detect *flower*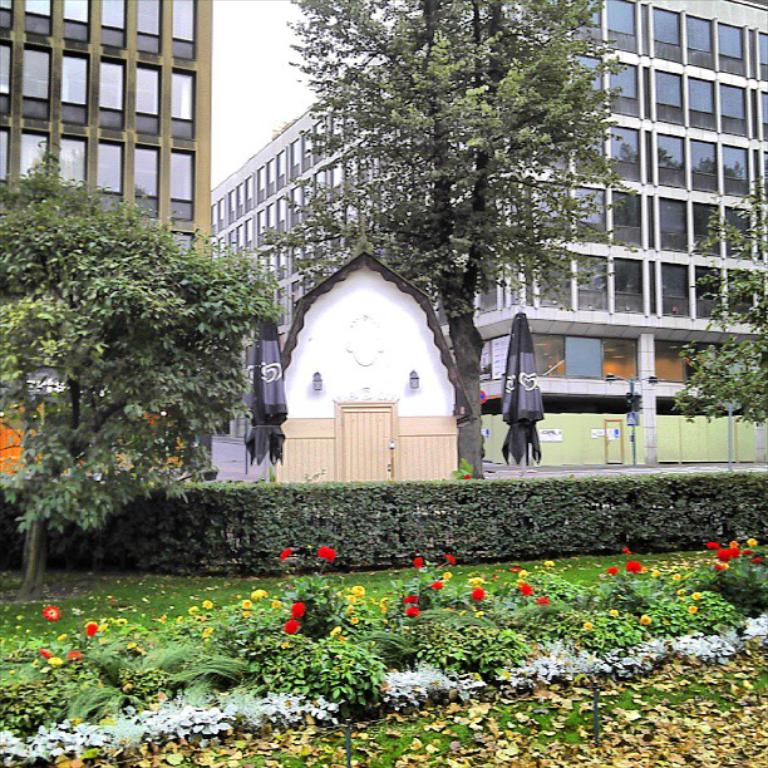
left=619, top=545, right=635, bottom=556
